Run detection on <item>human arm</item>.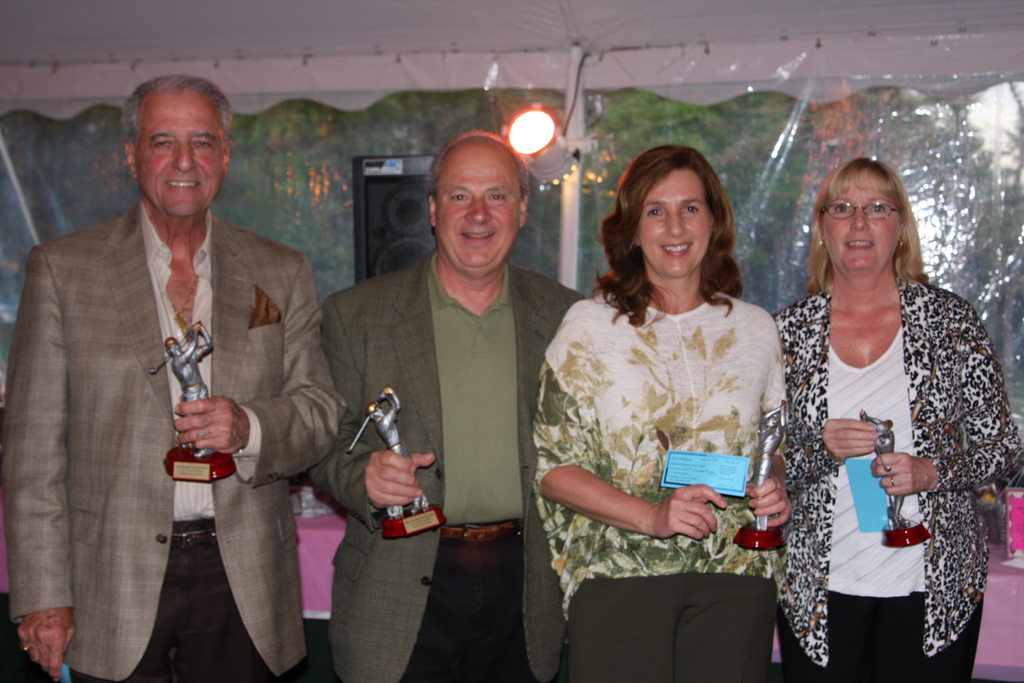
Result: pyautogui.locateOnScreen(0, 239, 81, 677).
